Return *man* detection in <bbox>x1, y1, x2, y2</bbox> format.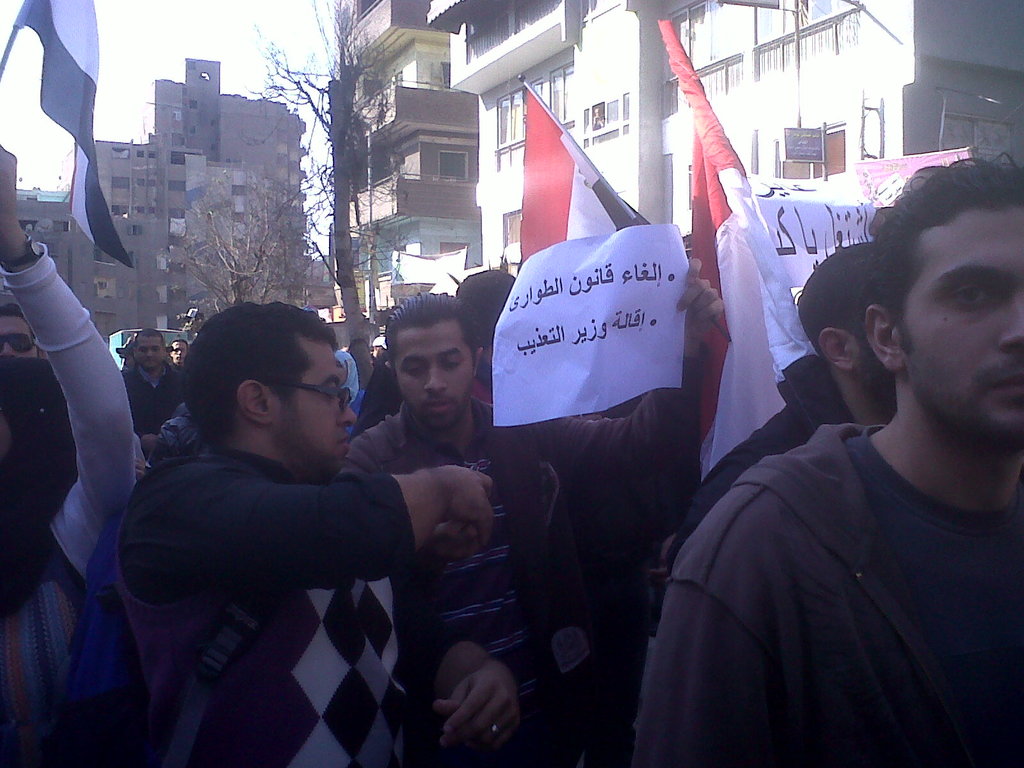
<bbox>0, 300, 58, 366</bbox>.
